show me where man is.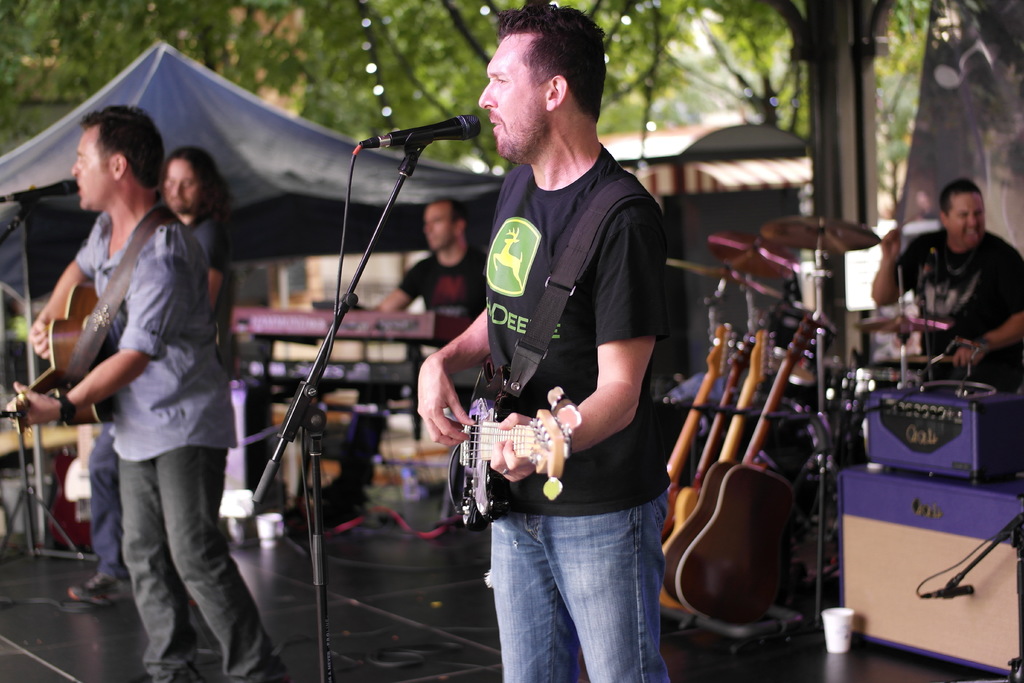
man is at box=[413, 11, 687, 623].
